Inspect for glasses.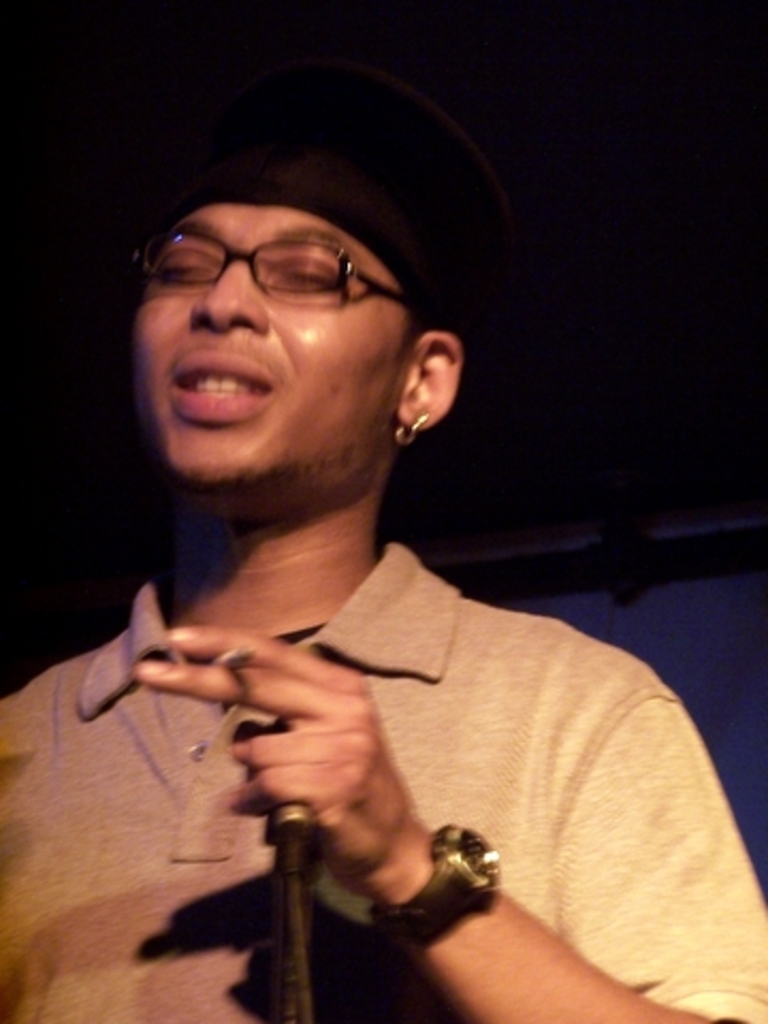
Inspection: 128, 228, 459, 318.
